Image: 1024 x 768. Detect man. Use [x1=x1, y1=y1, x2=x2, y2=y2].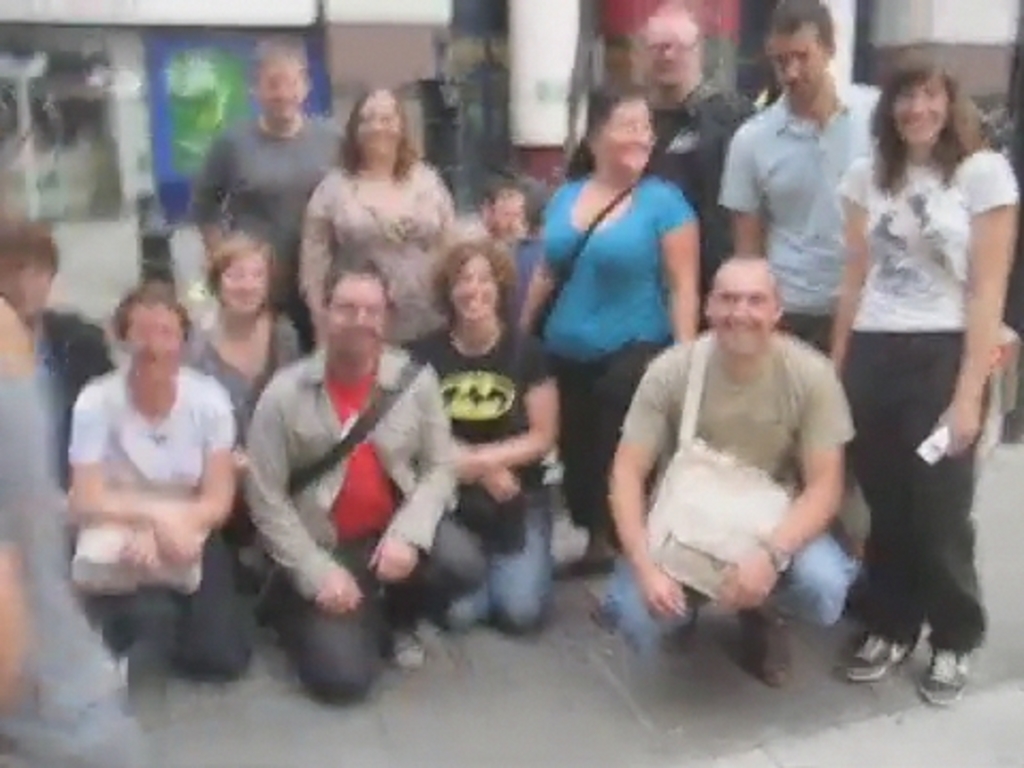
[x1=565, y1=2, x2=759, y2=326].
